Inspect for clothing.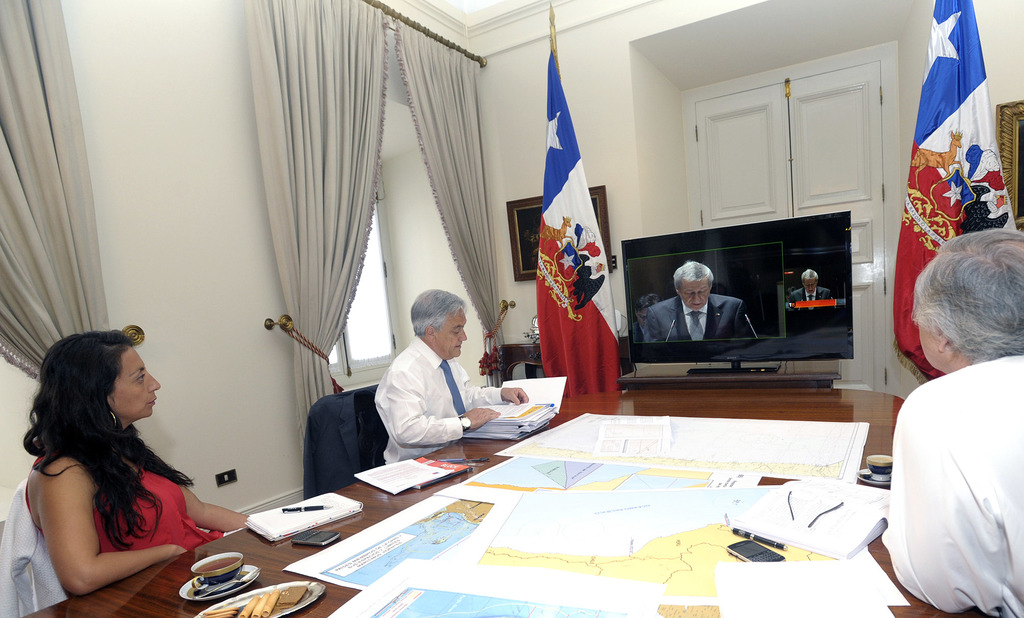
Inspection: [22, 438, 223, 552].
